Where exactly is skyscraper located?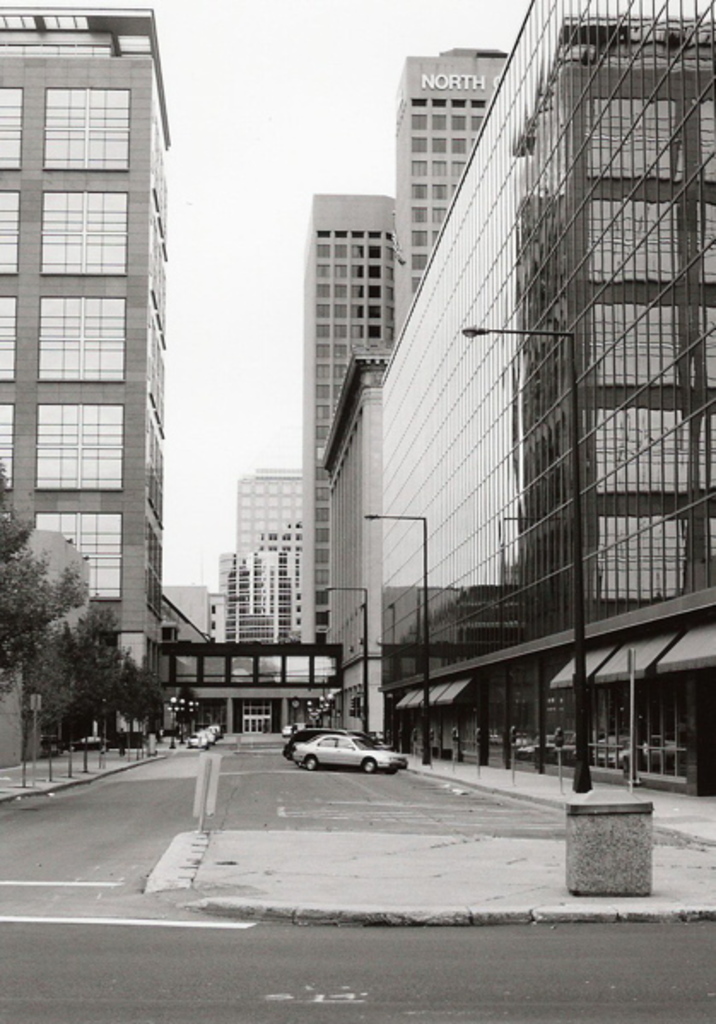
Its bounding box is 219, 475, 343, 660.
